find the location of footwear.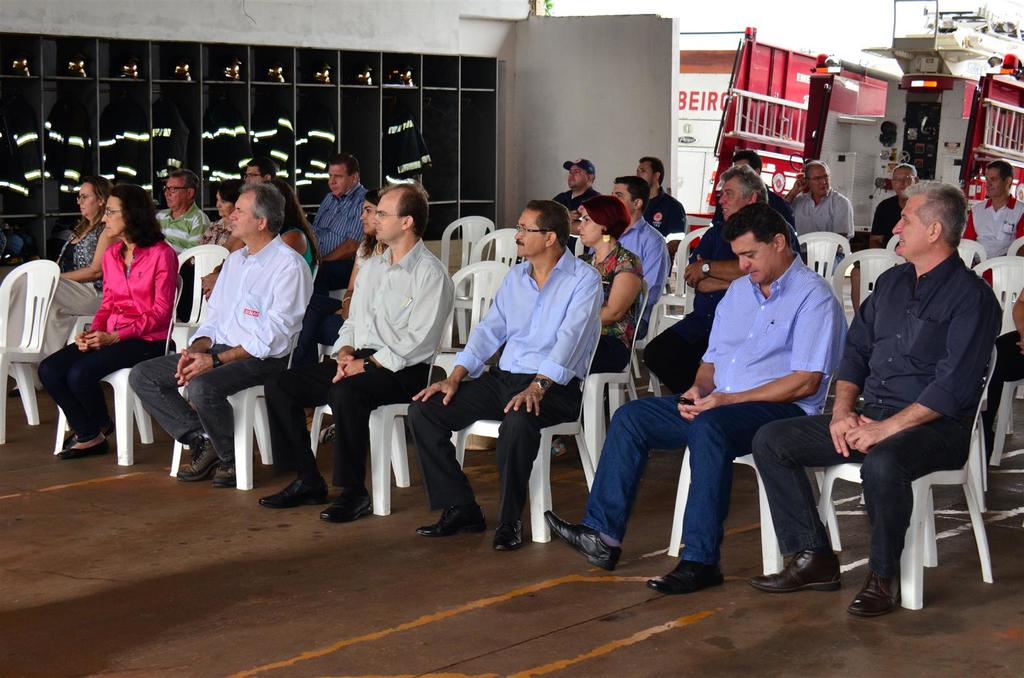
Location: [left=748, top=549, right=842, bottom=590].
